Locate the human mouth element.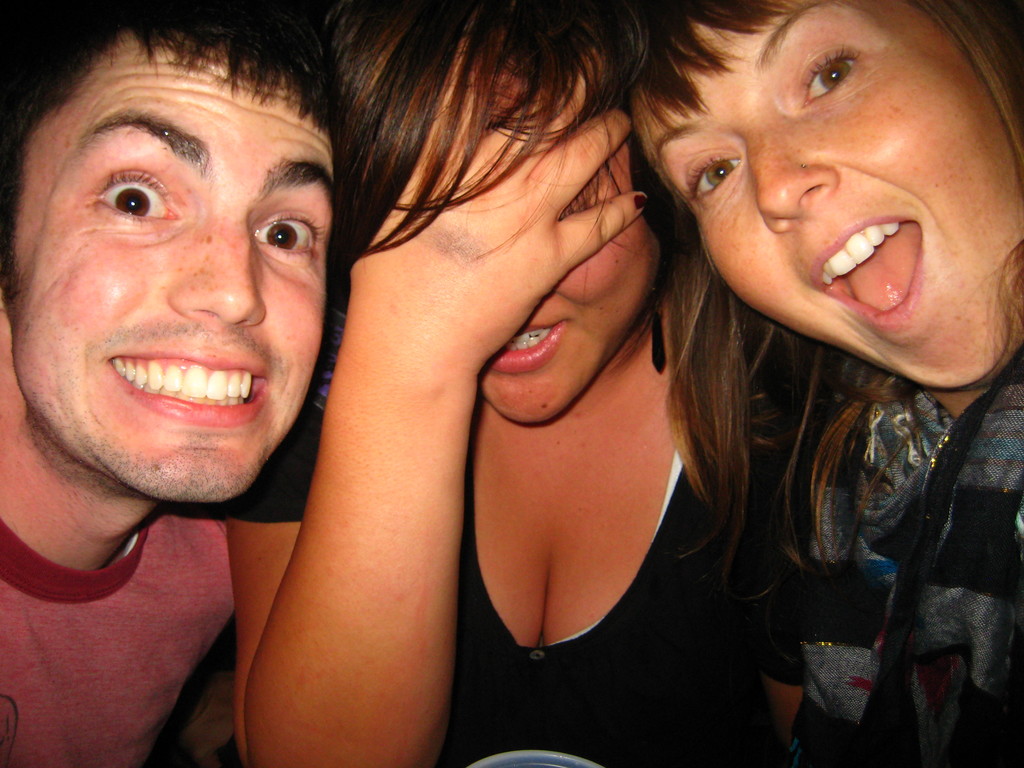
Element bbox: BBox(803, 219, 929, 318).
